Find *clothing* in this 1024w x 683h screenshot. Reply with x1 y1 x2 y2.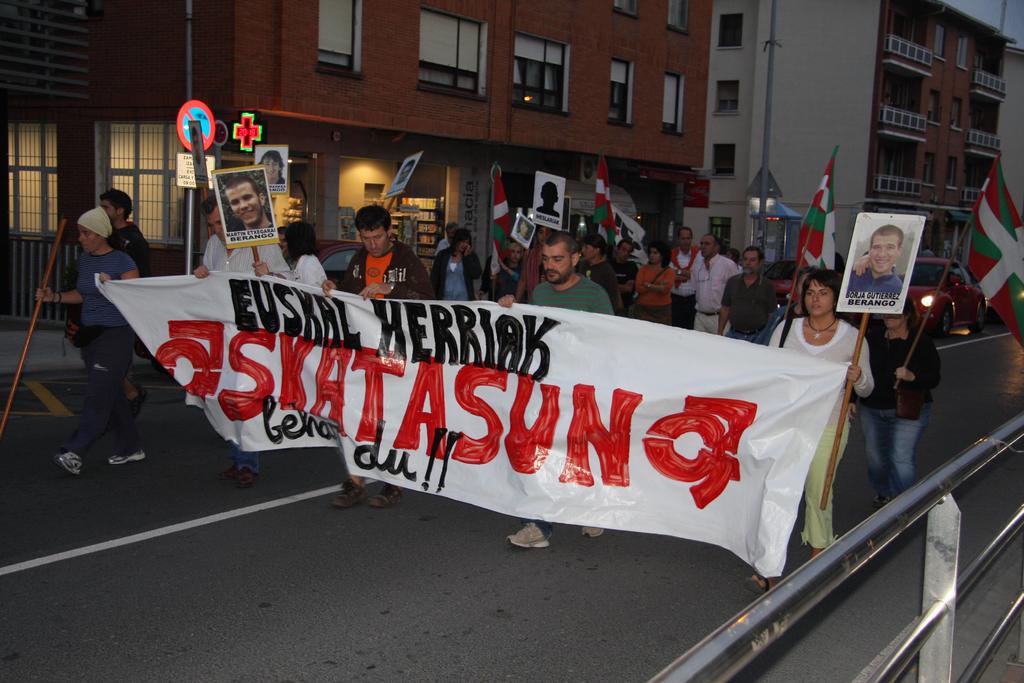
849 263 904 293.
